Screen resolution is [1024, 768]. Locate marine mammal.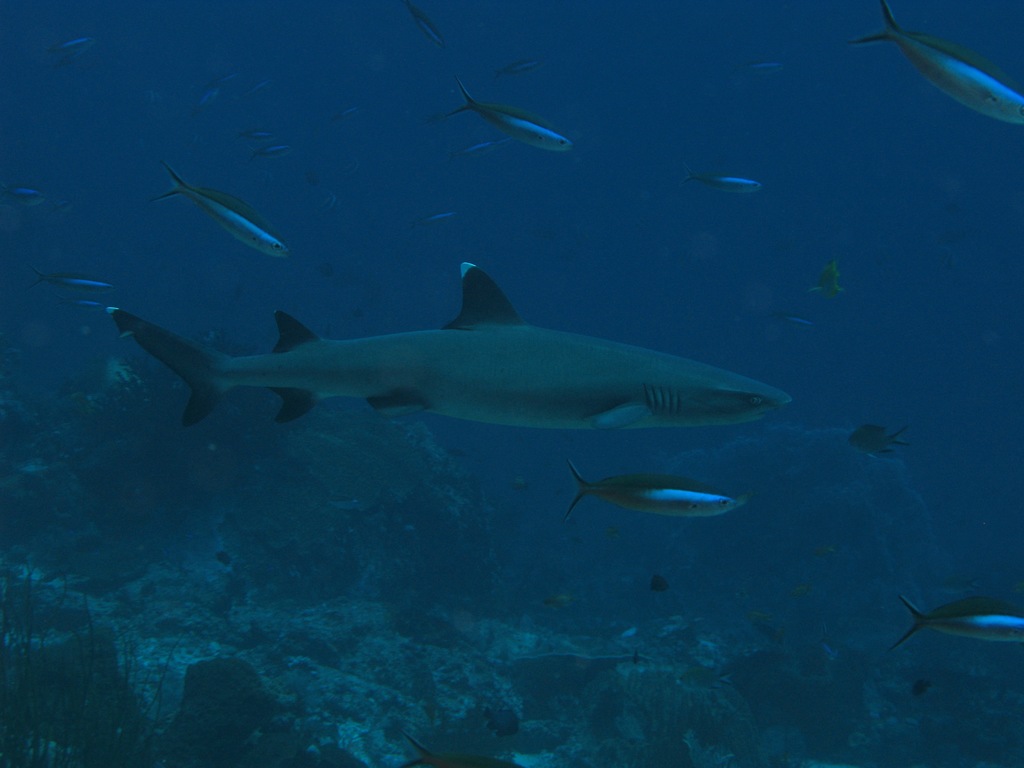
[x1=156, y1=163, x2=286, y2=260].
